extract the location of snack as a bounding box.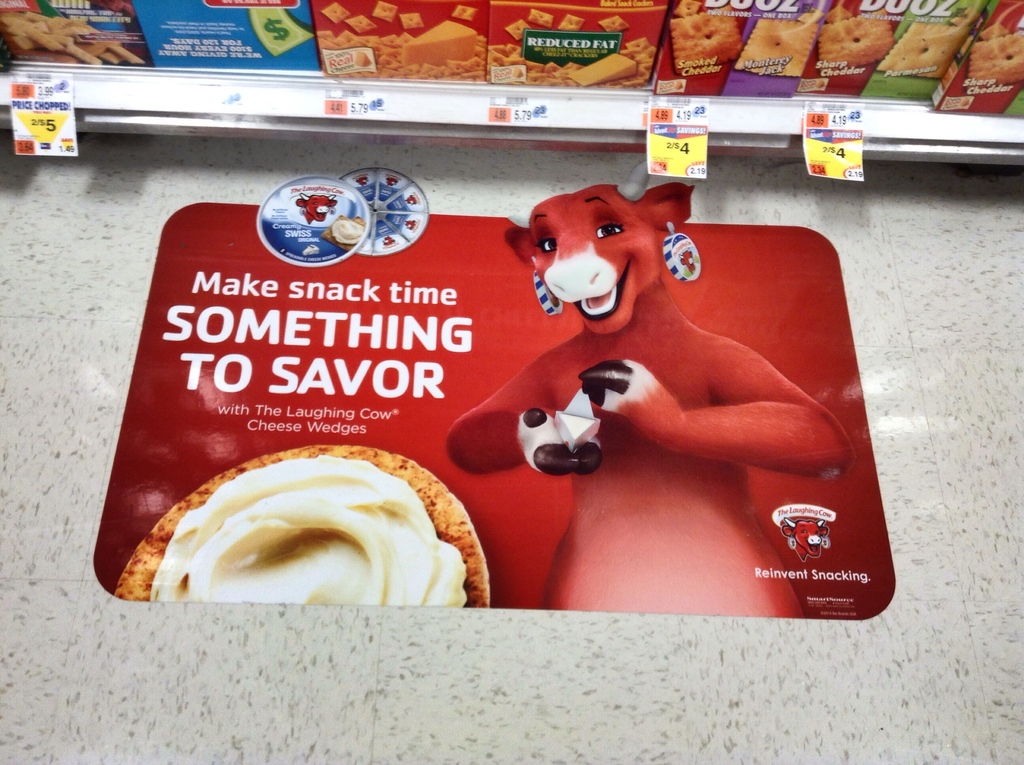
973/33/1021/86.
